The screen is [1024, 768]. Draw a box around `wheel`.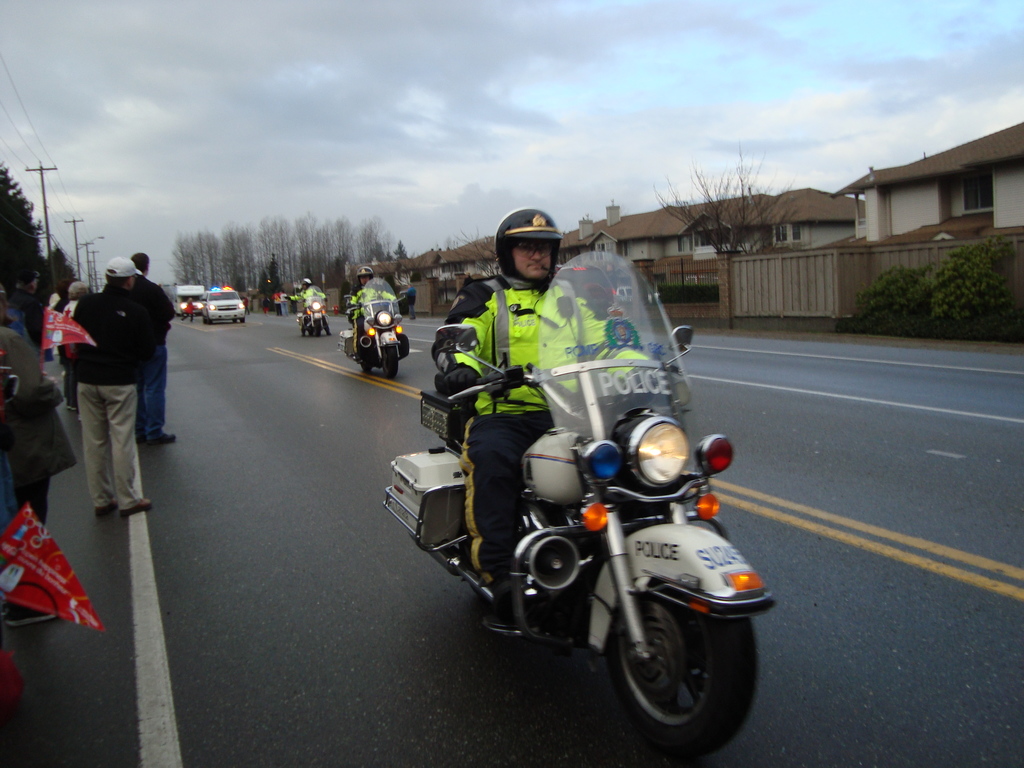
204:313:206:324.
